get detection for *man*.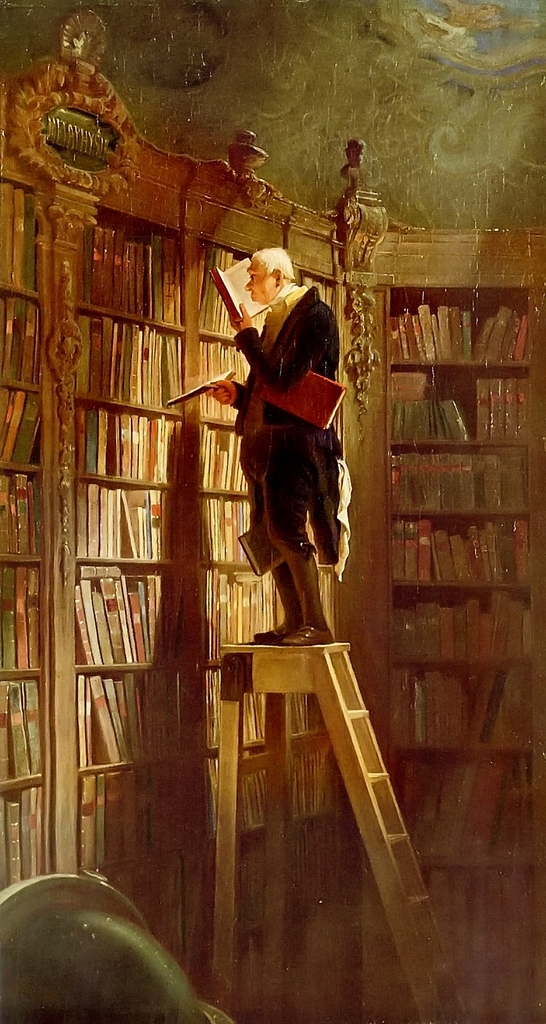
Detection: select_region(204, 238, 352, 700).
